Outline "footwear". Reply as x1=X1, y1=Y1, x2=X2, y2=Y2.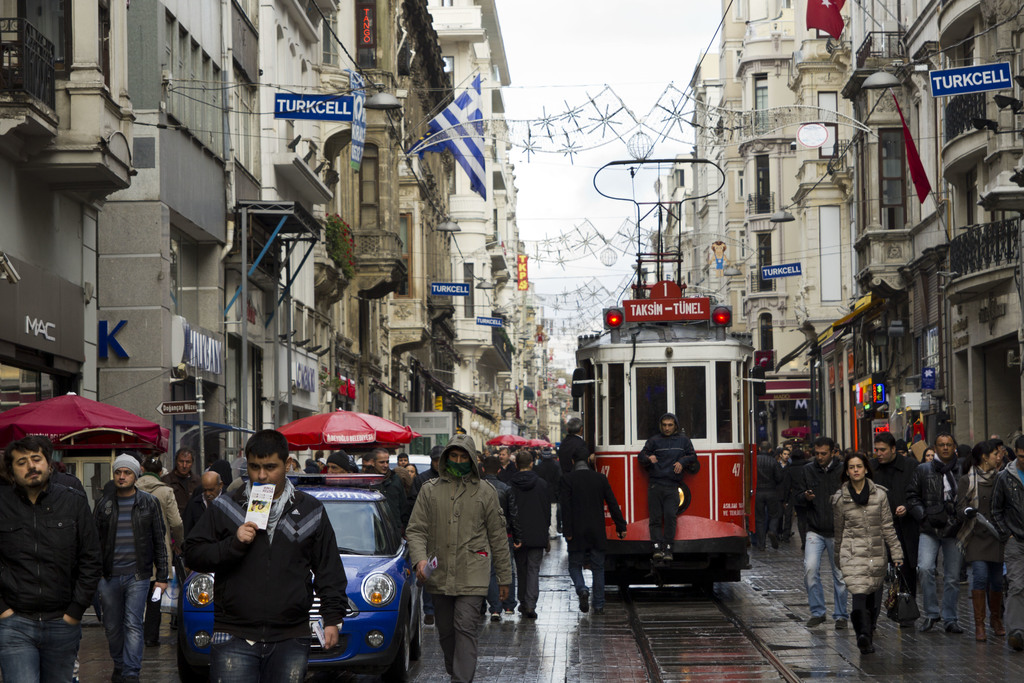
x1=593, y1=606, x2=605, y2=617.
